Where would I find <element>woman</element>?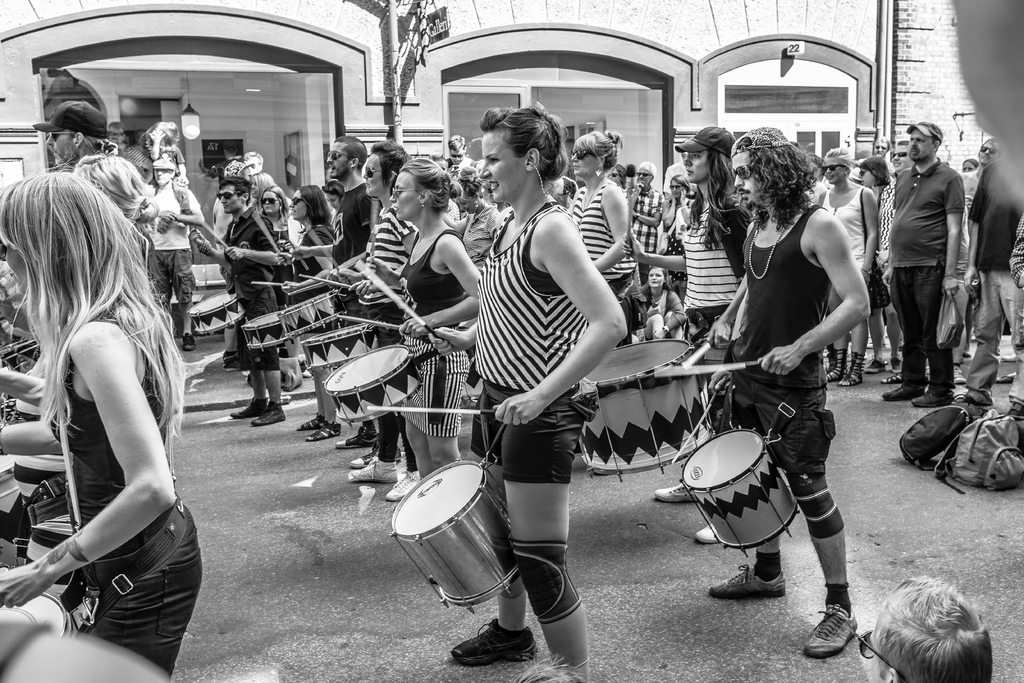
At 319,183,347,226.
